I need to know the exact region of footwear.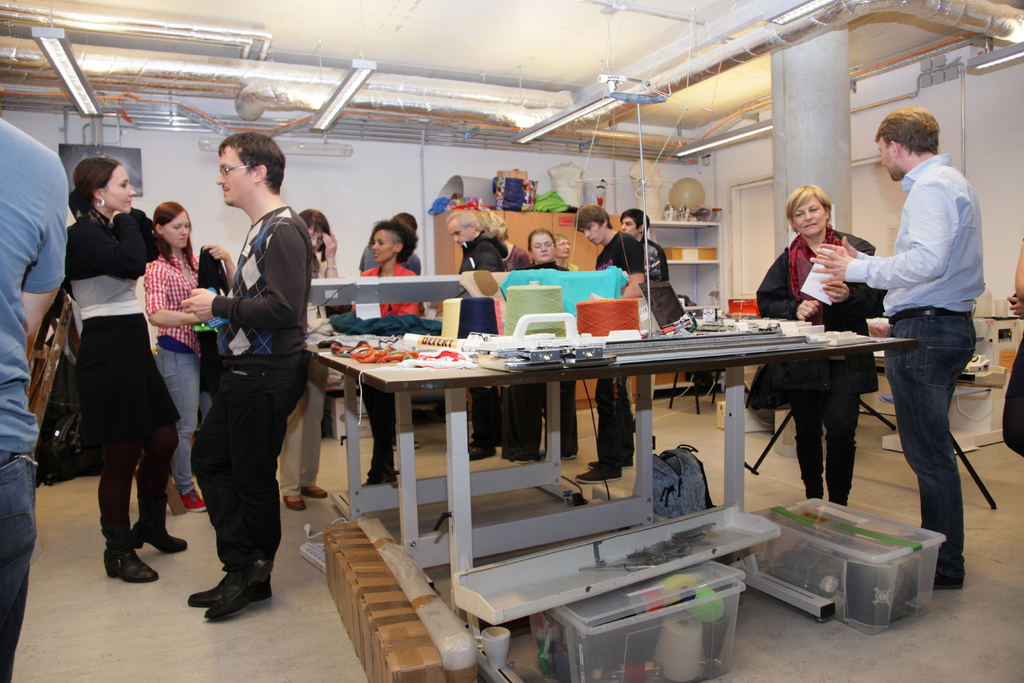
Region: bbox=(577, 464, 621, 490).
